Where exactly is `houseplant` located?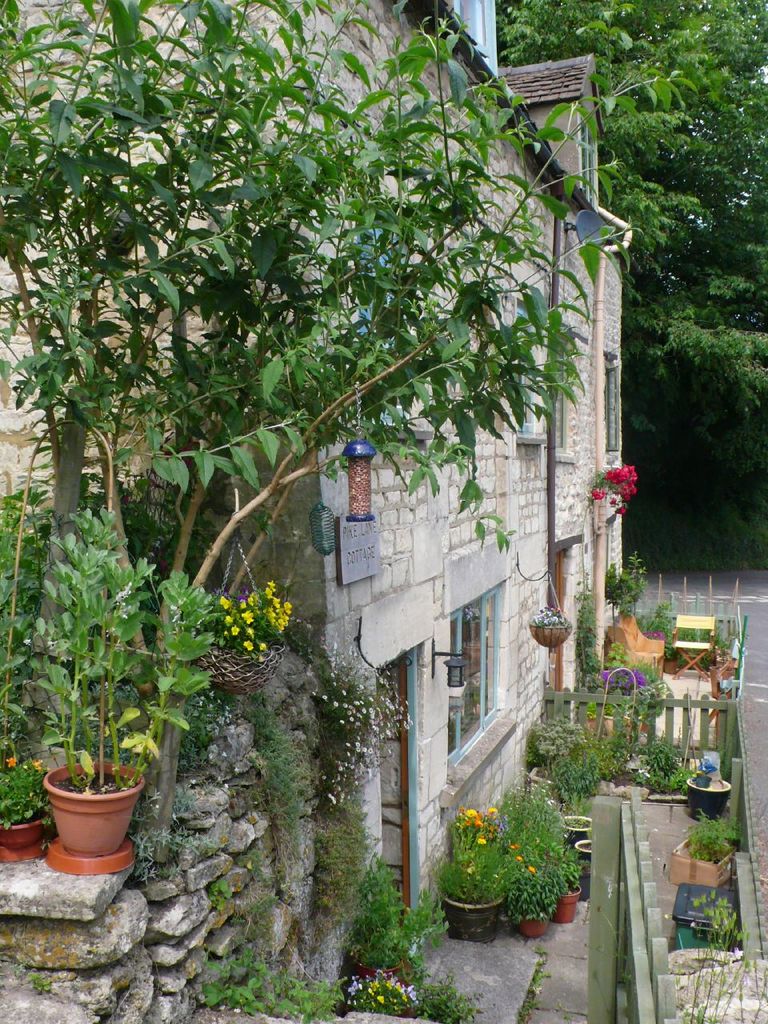
Its bounding box is [left=342, top=851, right=439, bottom=982].
